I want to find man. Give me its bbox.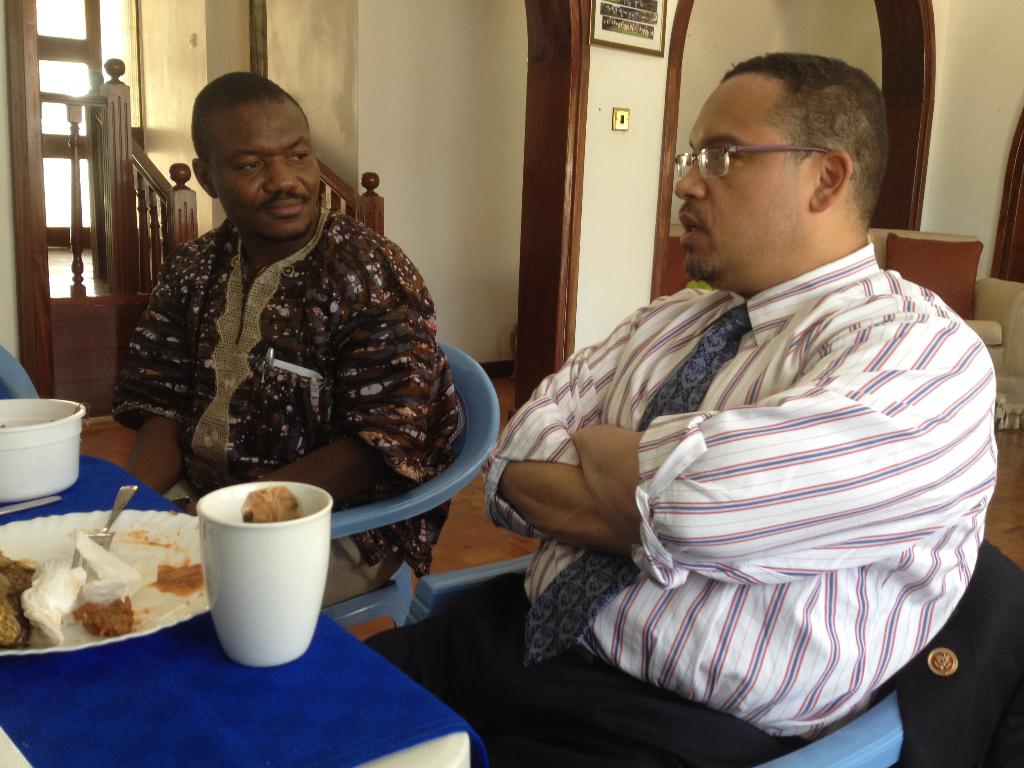
<region>471, 42, 1011, 739</region>.
